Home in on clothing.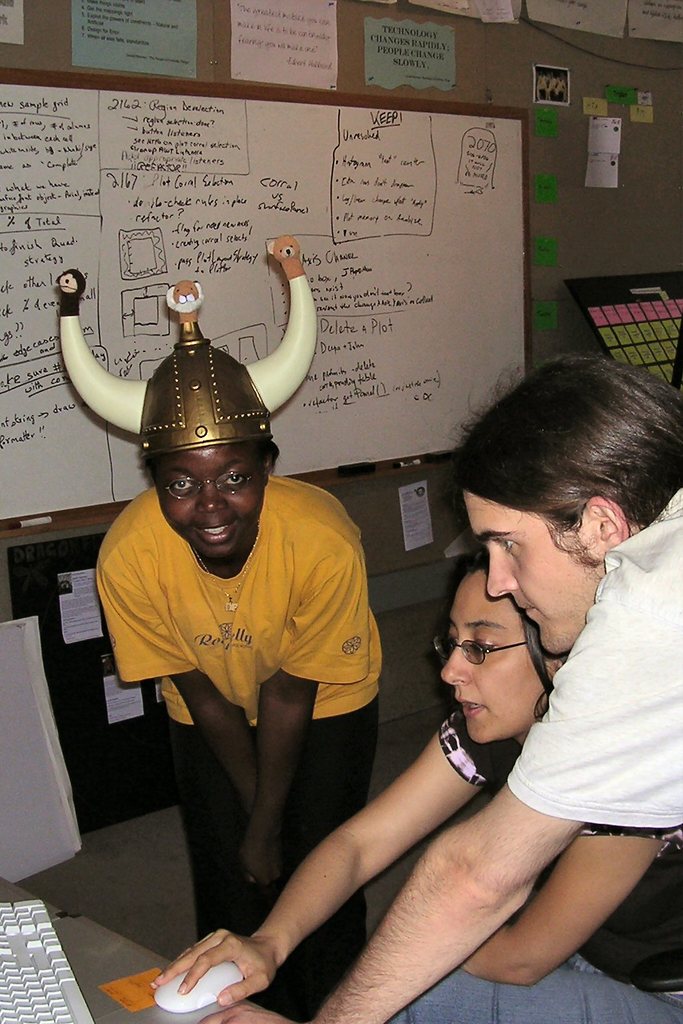
Homed in at box(91, 482, 377, 988).
